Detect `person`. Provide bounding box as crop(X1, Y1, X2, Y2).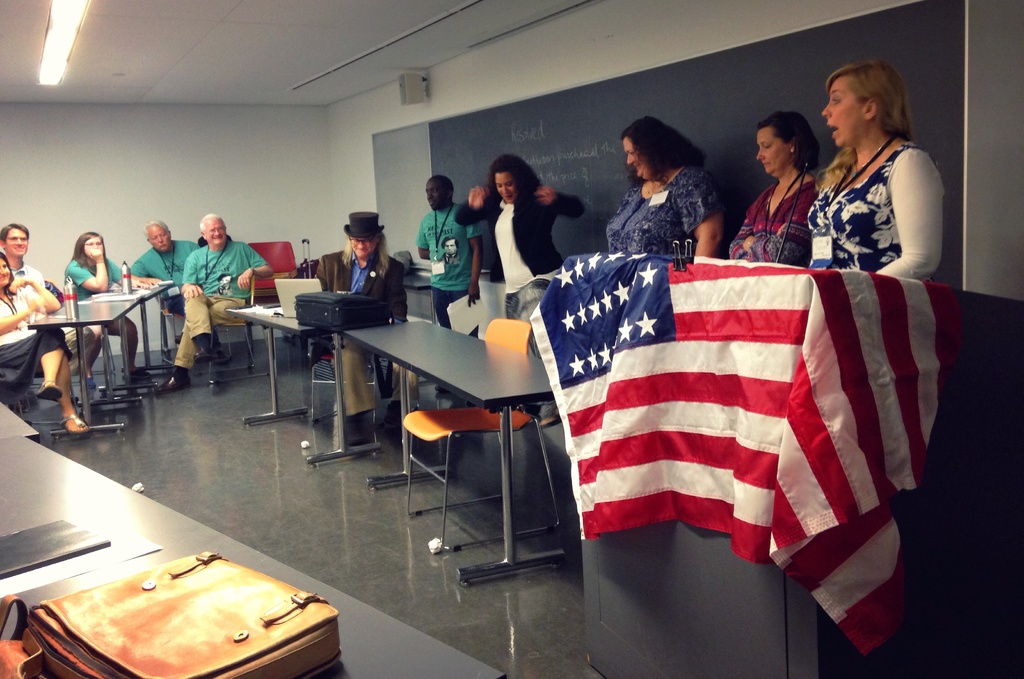
crop(417, 174, 480, 400).
